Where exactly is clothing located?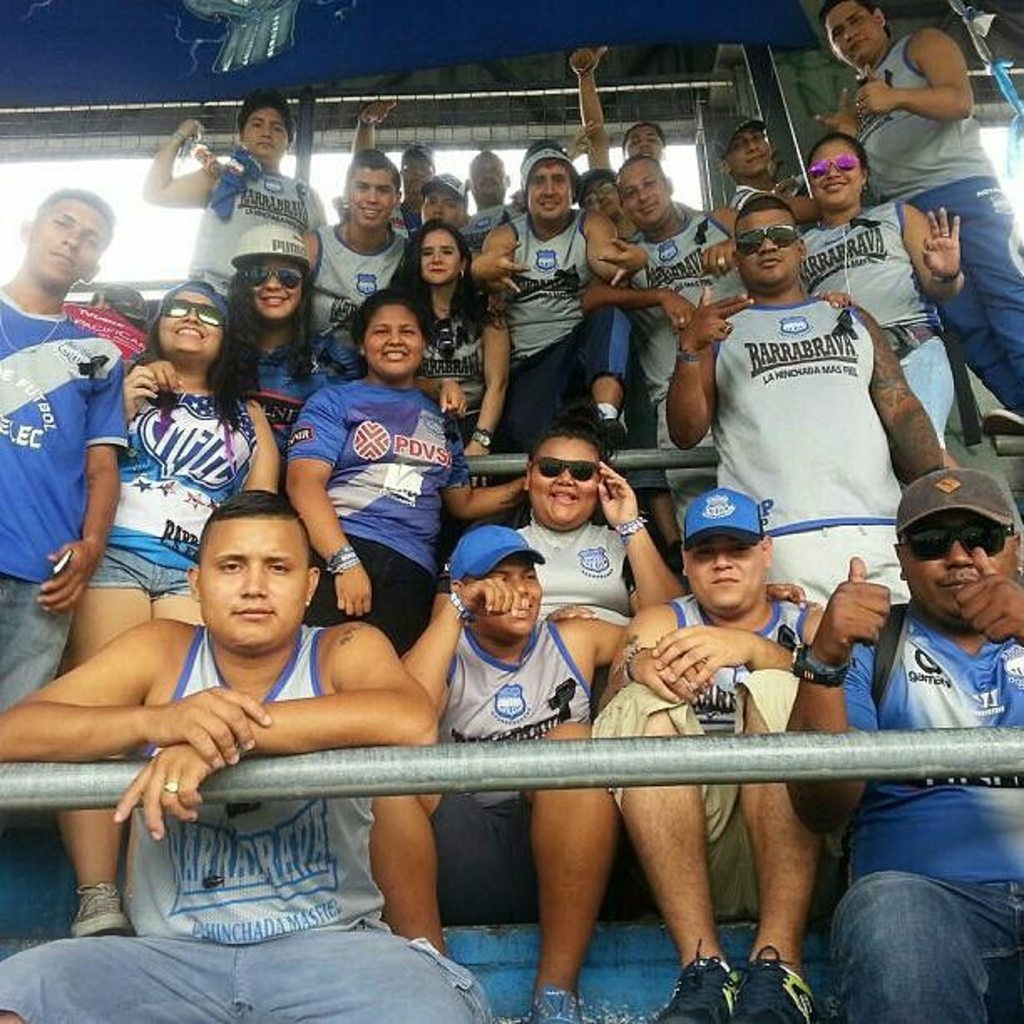
Its bounding box is bbox(838, 602, 1022, 1022).
